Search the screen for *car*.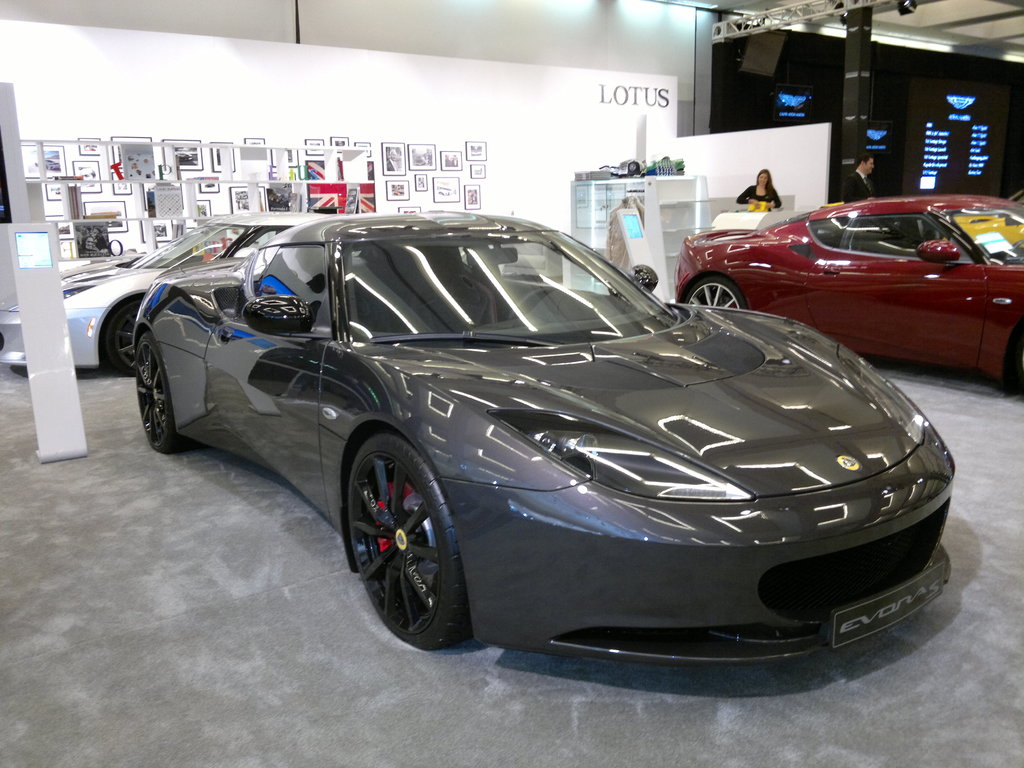
Found at (x1=0, y1=207, x2=337, y2=376).
